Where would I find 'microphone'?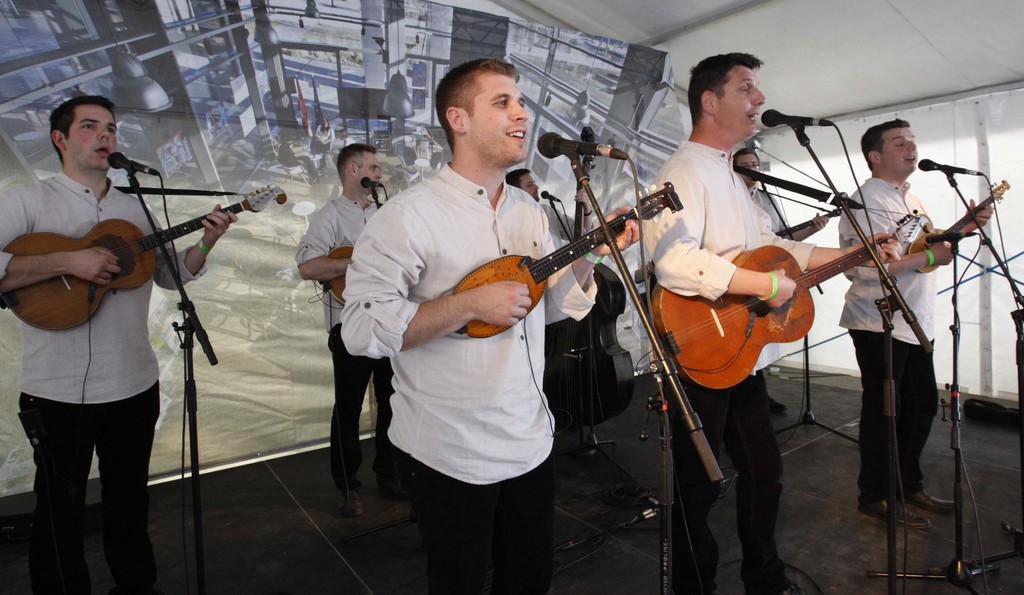
At 918 160 986 174.
